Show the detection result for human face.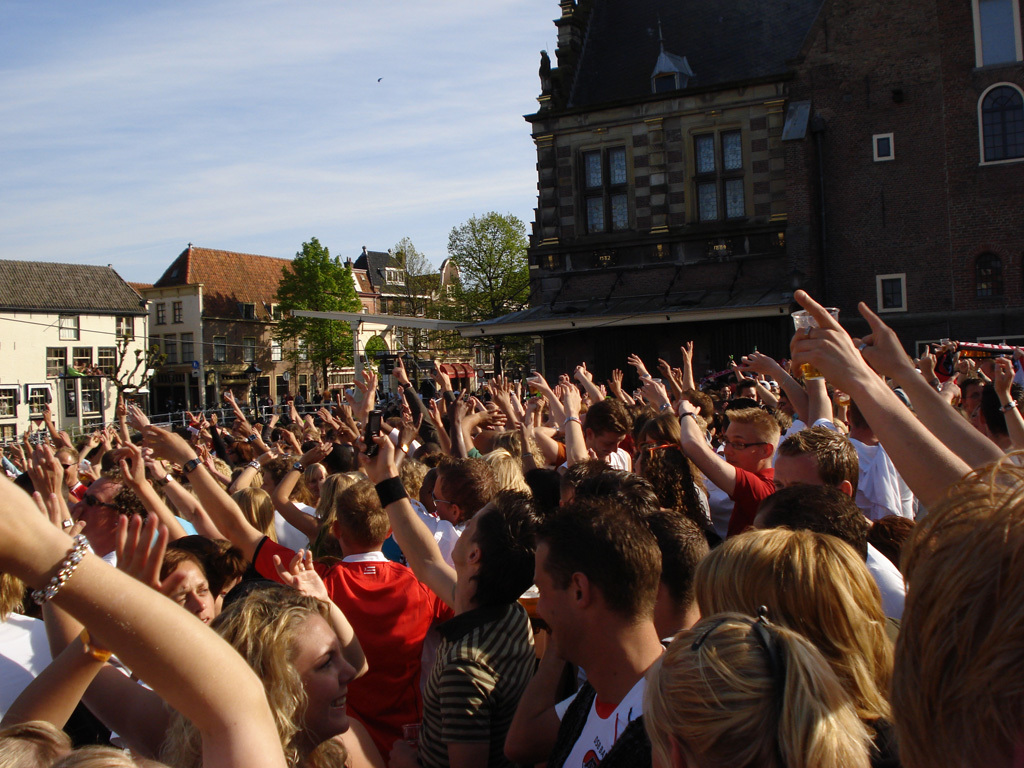
pyautogui.locateOnScreen(449, 501, 494, 568).
